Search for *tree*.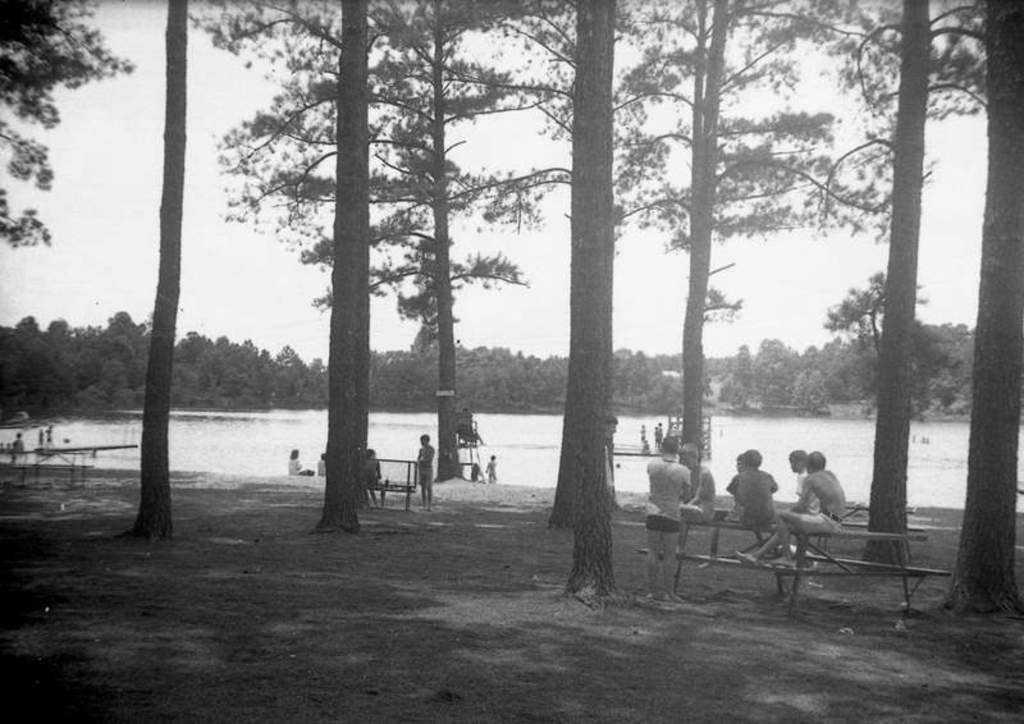
Found at <region>611, 0, 846, 503</region>.
